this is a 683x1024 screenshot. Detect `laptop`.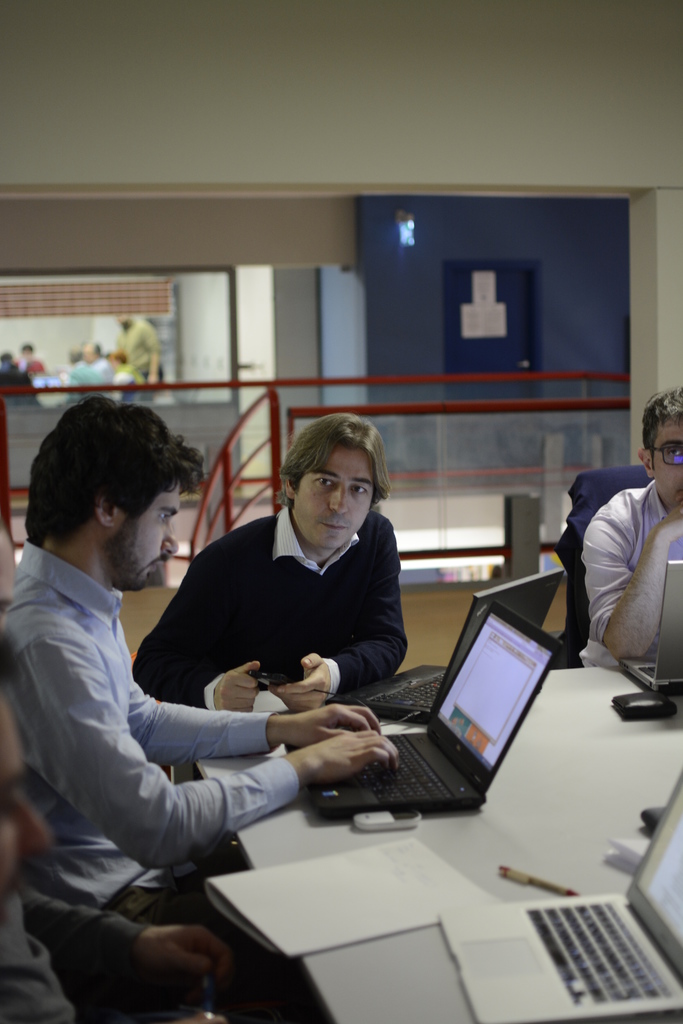
[436, 769, 682, 1023].
